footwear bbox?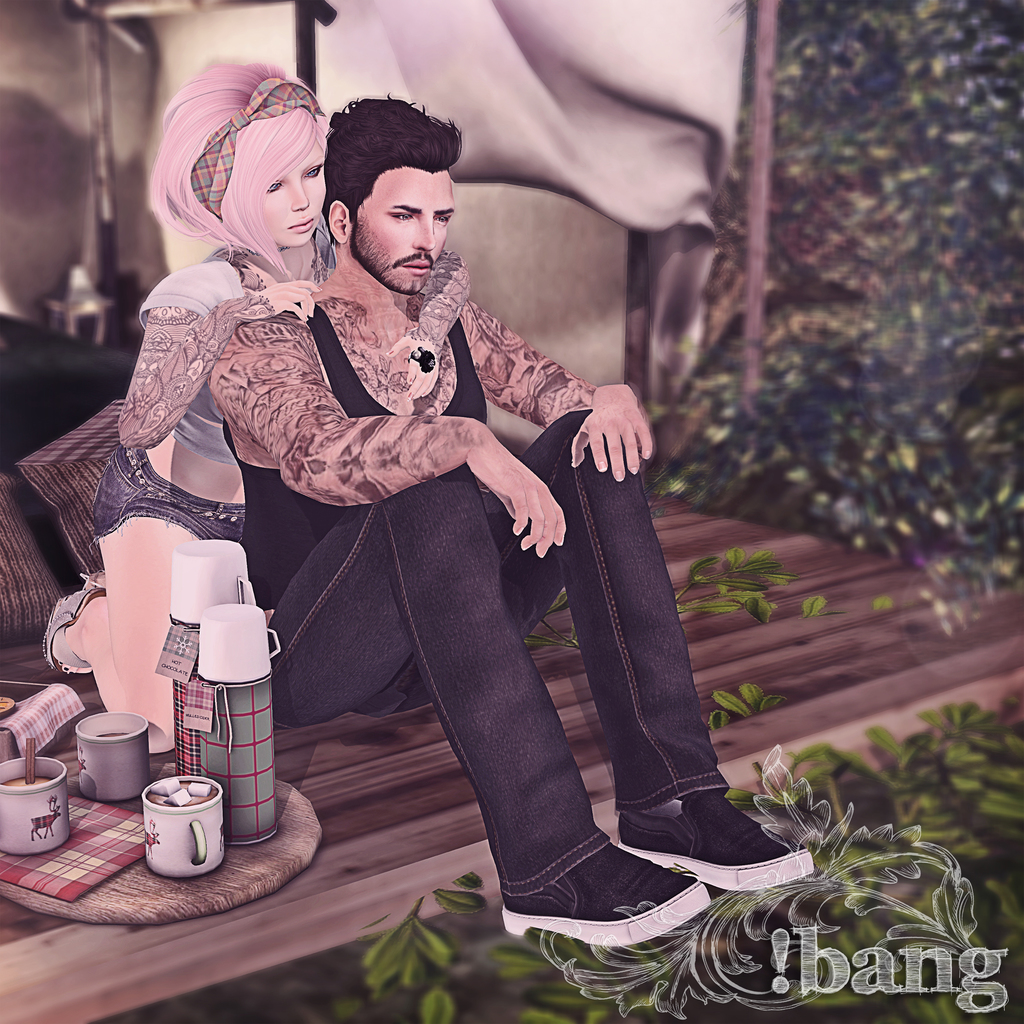
l=617, t=787, r=820, b=902
